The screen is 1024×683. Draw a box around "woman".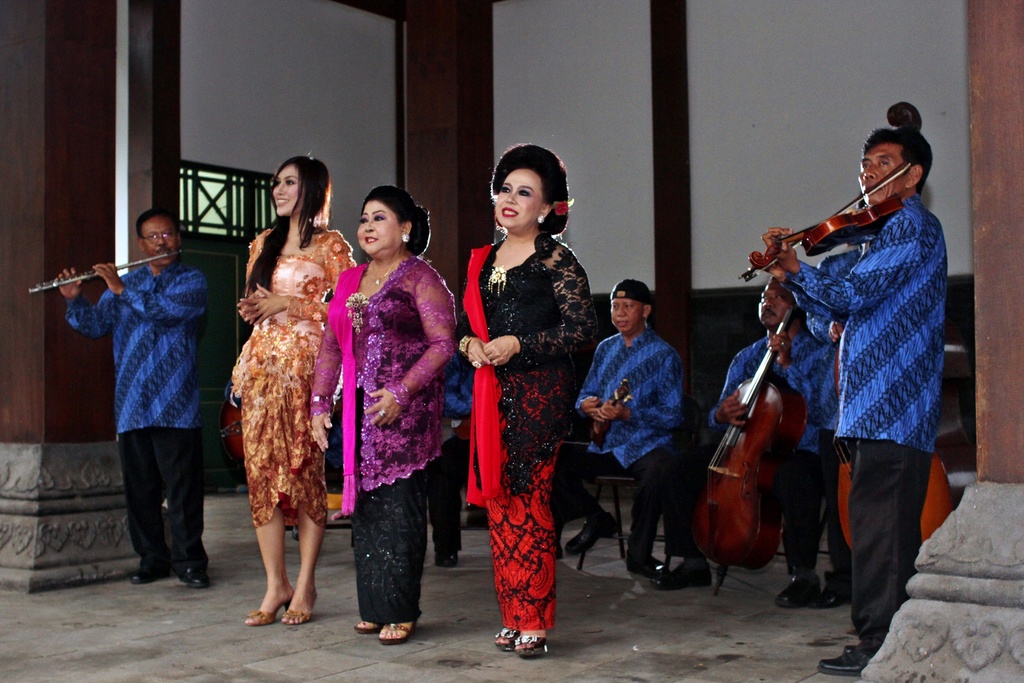
[226, 150, 358, 625].
